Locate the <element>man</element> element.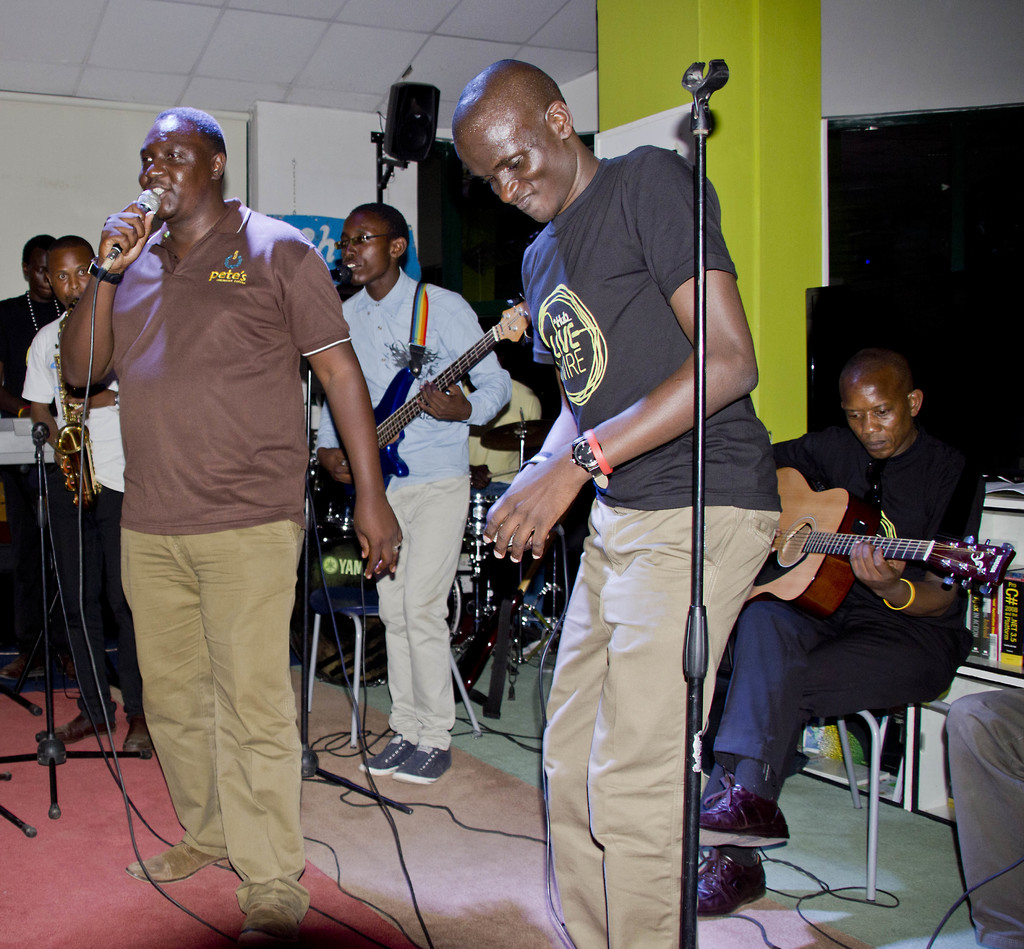
Element bbox: bbox(17, 234, 154, 758).
